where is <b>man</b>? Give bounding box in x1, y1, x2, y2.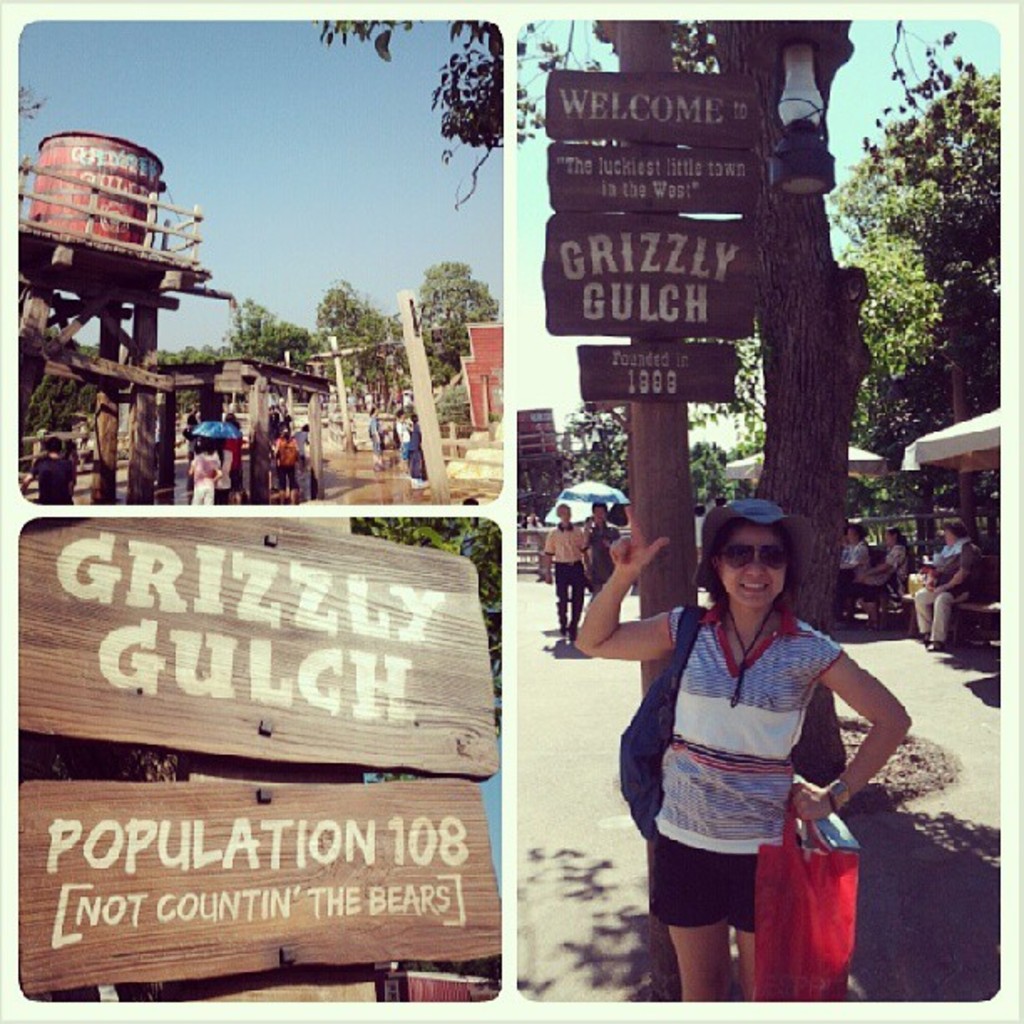
582, 500, 621, 602.
